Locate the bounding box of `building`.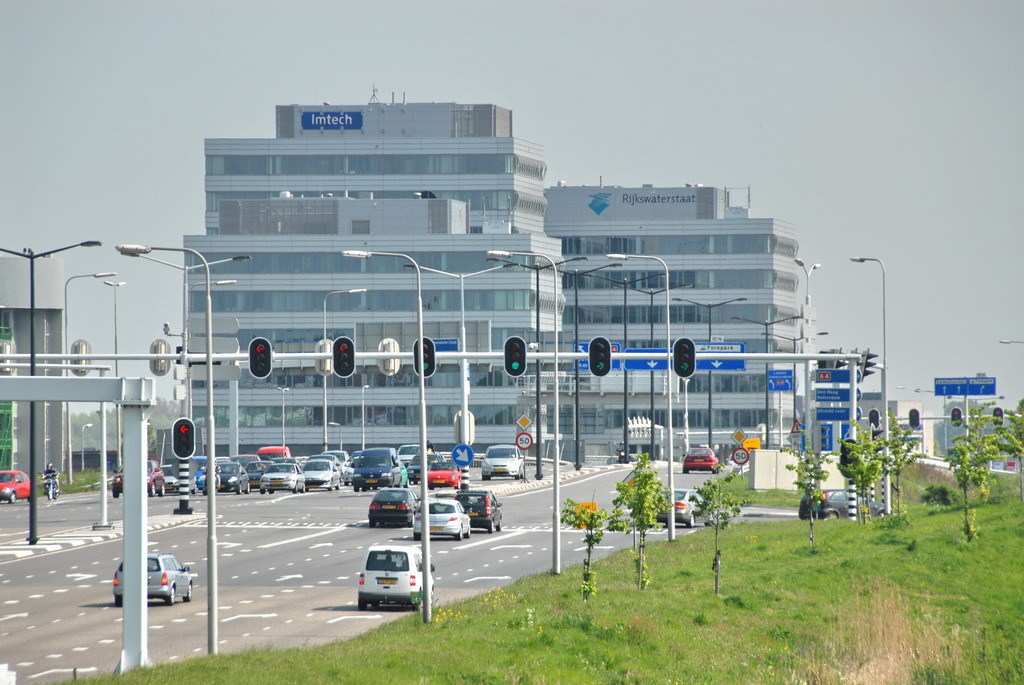
Bounding box: [0,255,64,484].
